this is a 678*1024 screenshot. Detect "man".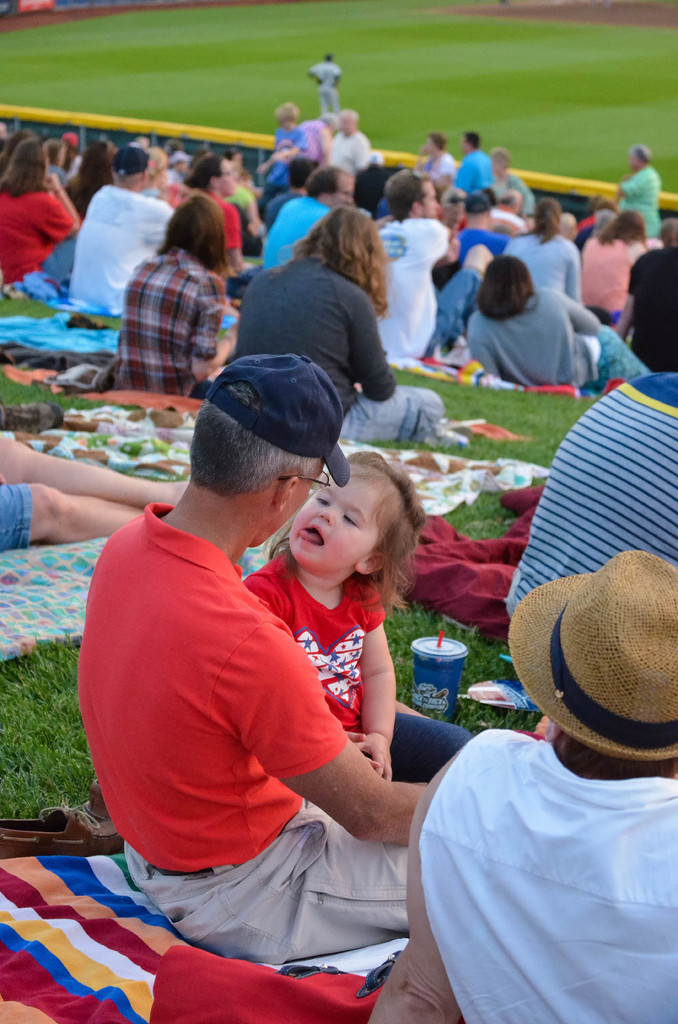
[462, 190, 507, 262].
